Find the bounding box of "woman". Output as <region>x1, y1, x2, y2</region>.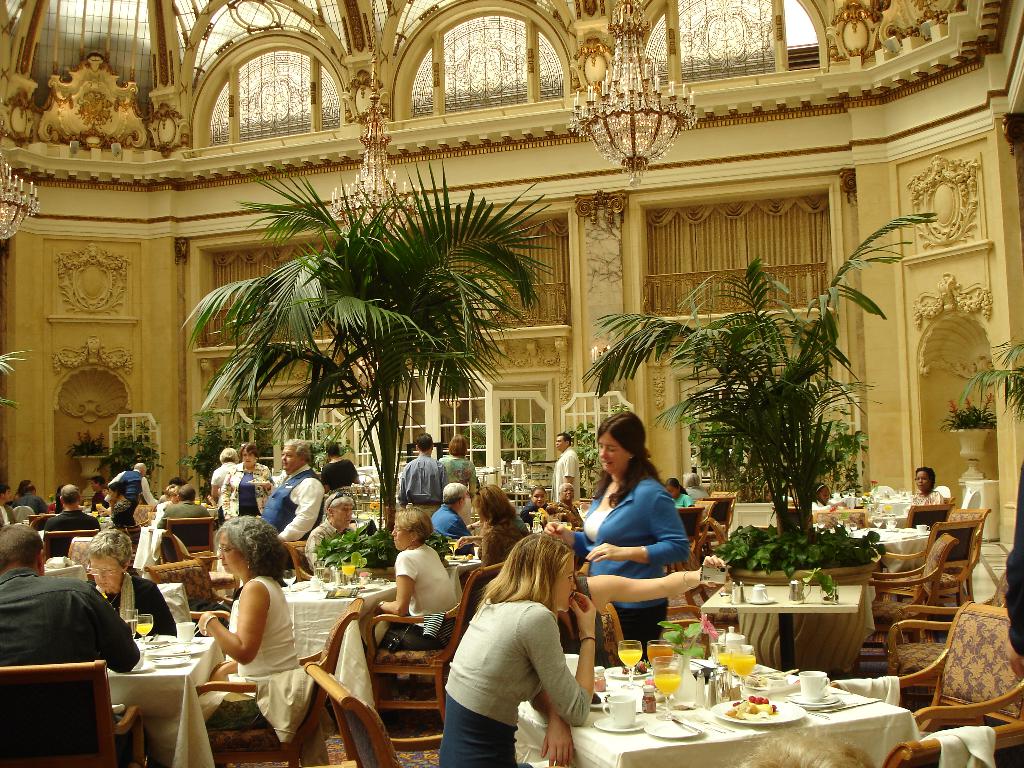
<region>559, 483, 586, 520</region>.
